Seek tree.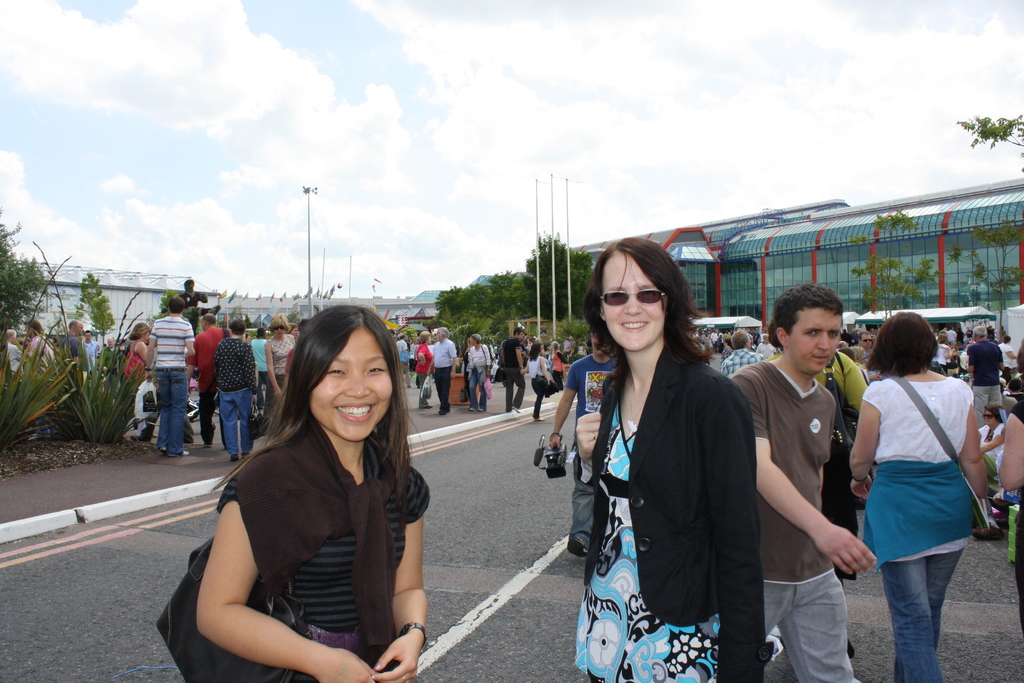
bbox(0, 219, 43, 335).
